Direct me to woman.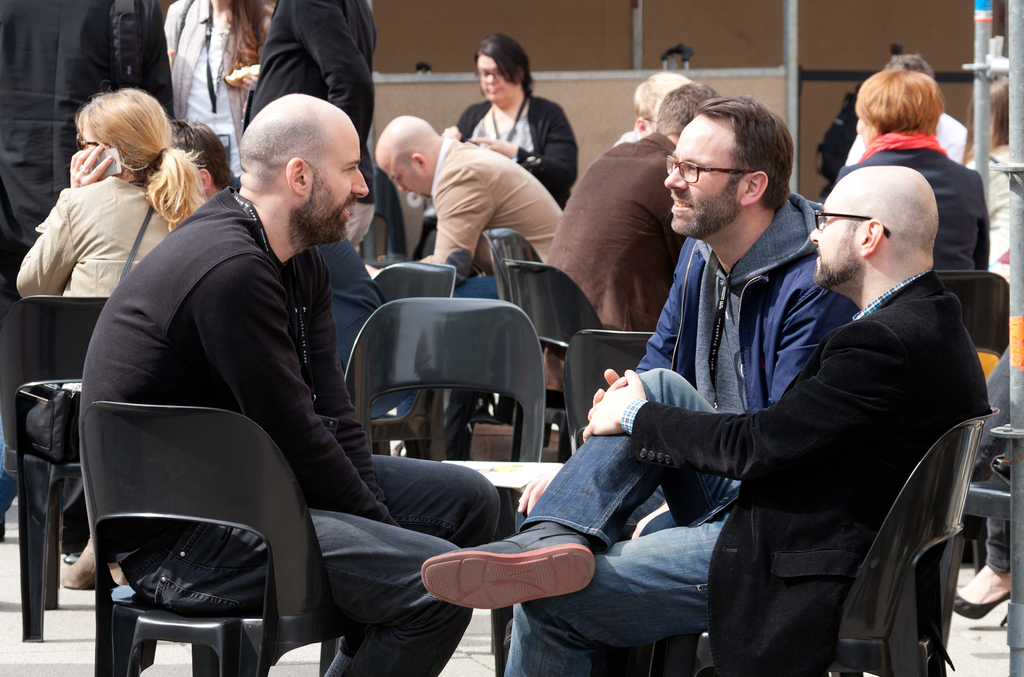
Direction: bbox(12, 84, 223, 596).
